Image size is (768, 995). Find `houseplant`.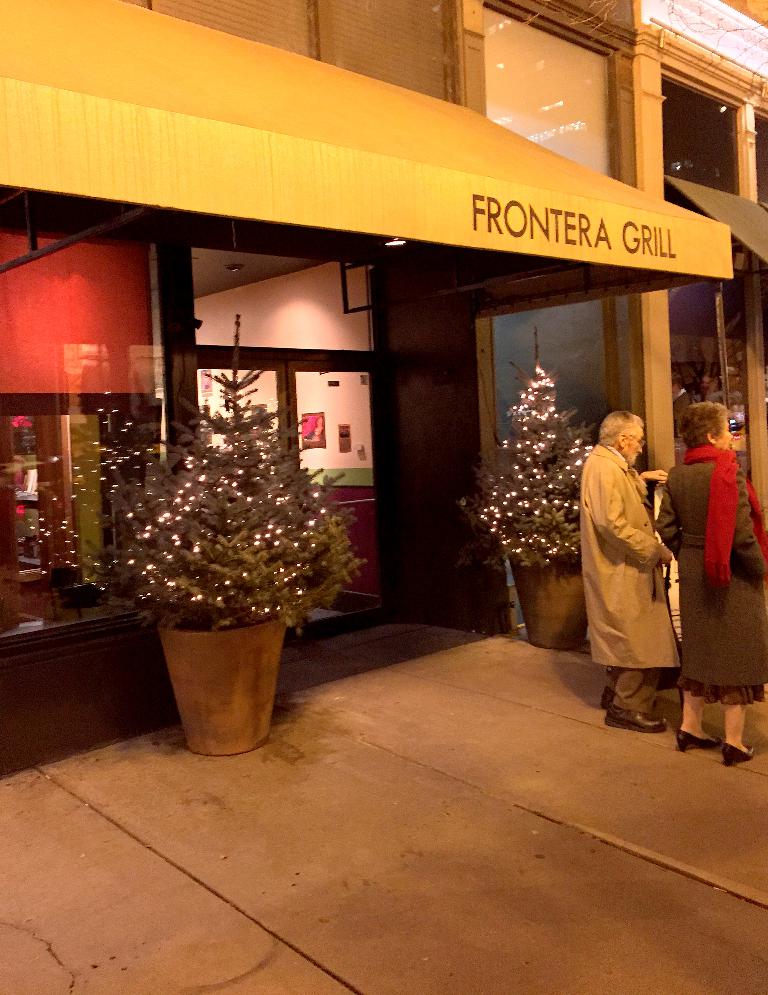
[x1=445, y1=358, x2=604, y2=646].
